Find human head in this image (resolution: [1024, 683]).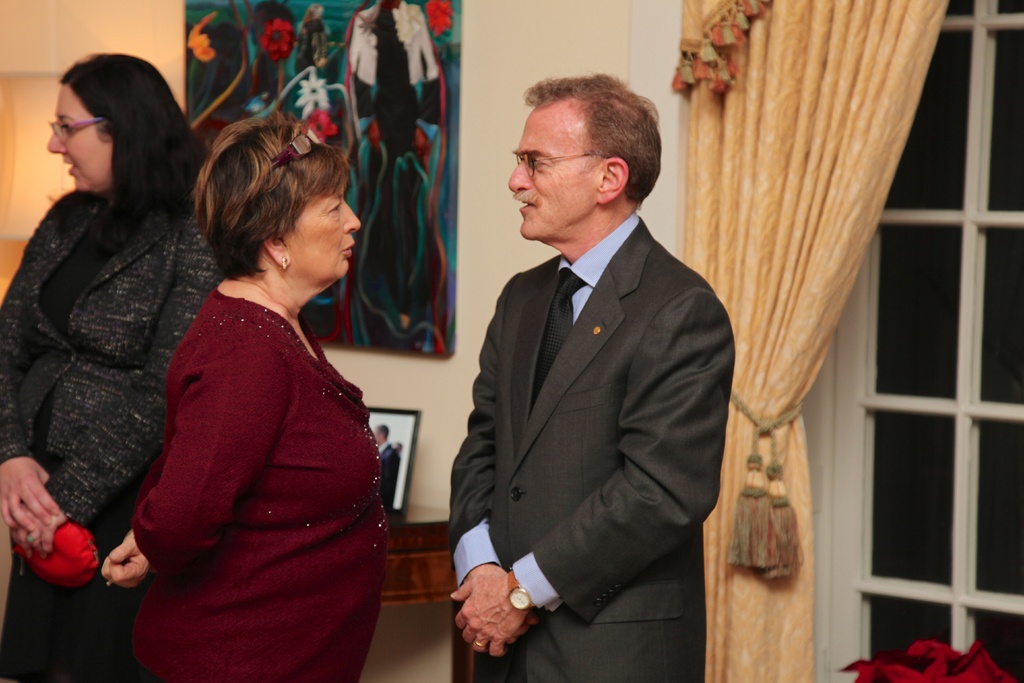
bbox(372, 422, 390, 444).
